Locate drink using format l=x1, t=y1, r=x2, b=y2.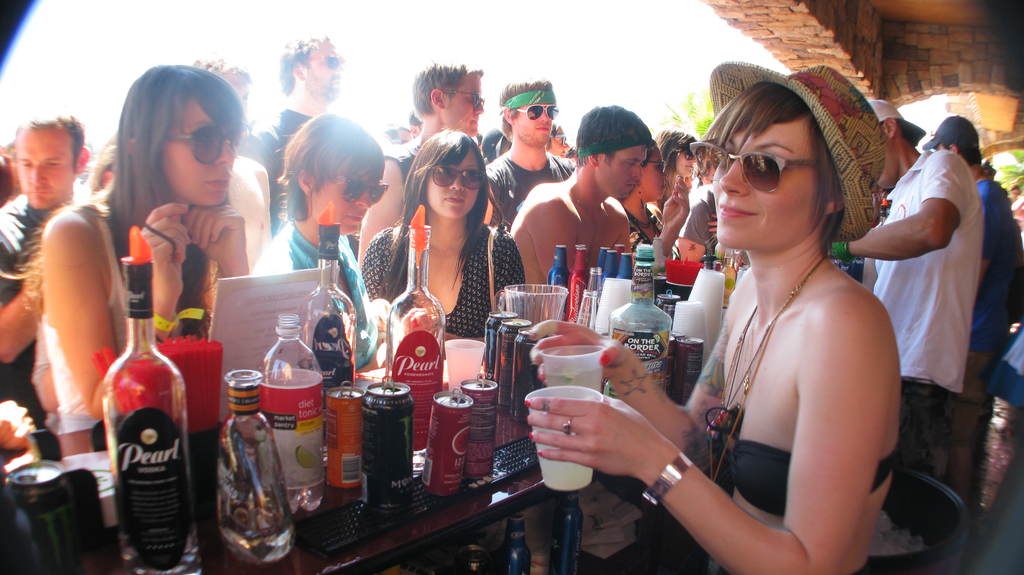
l=118, t=496, r=204, b=574.
